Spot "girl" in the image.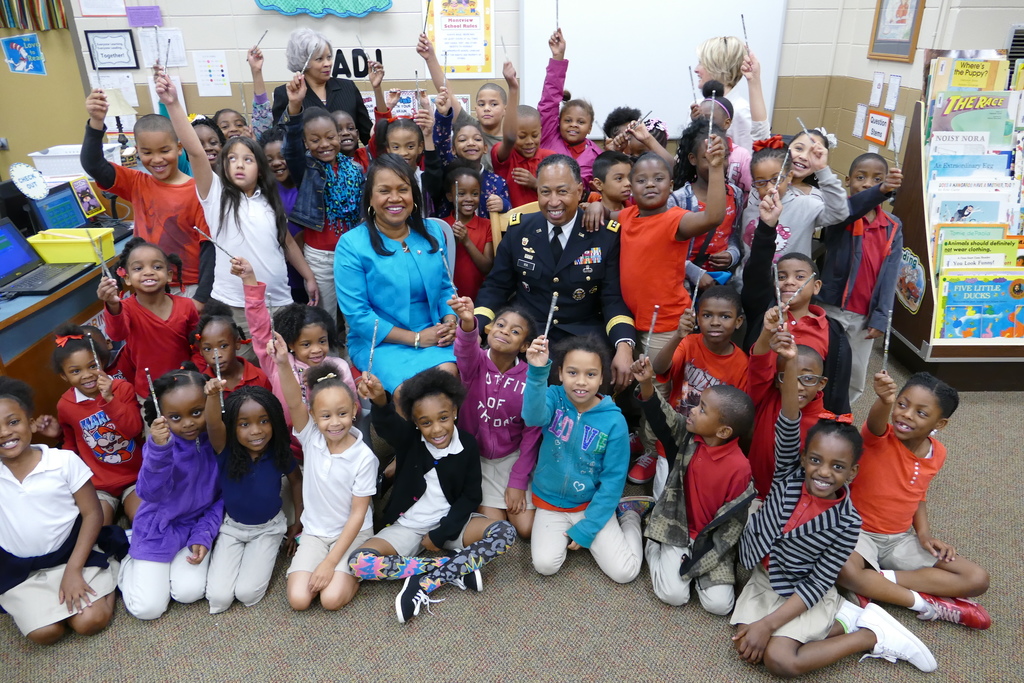
"girl" found at bbox=[580, 131, 724, 377].
